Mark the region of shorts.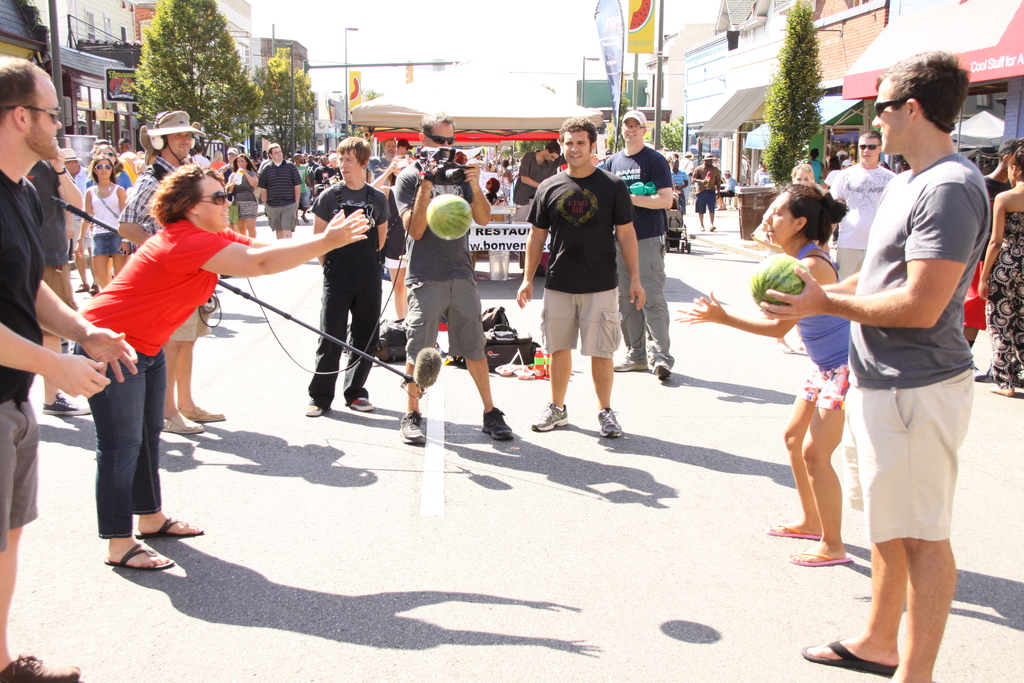
Region: [696,193,716,213].
